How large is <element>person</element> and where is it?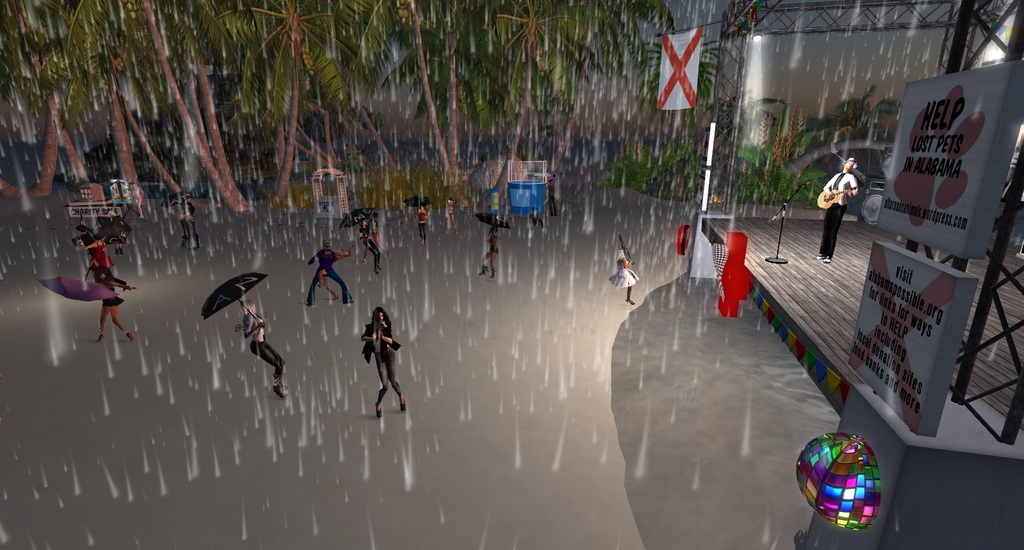
Bounding box: box(308, 242, 351, 306).
